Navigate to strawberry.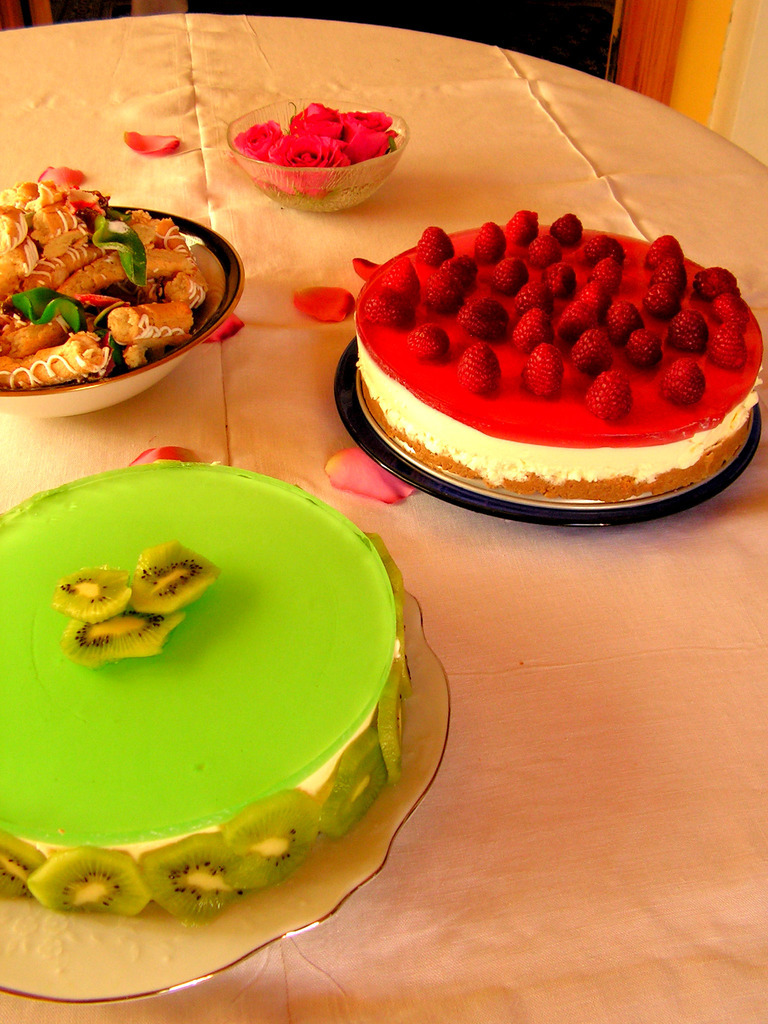
Navigation target: <region>503, 207, 540, 247</region>.
